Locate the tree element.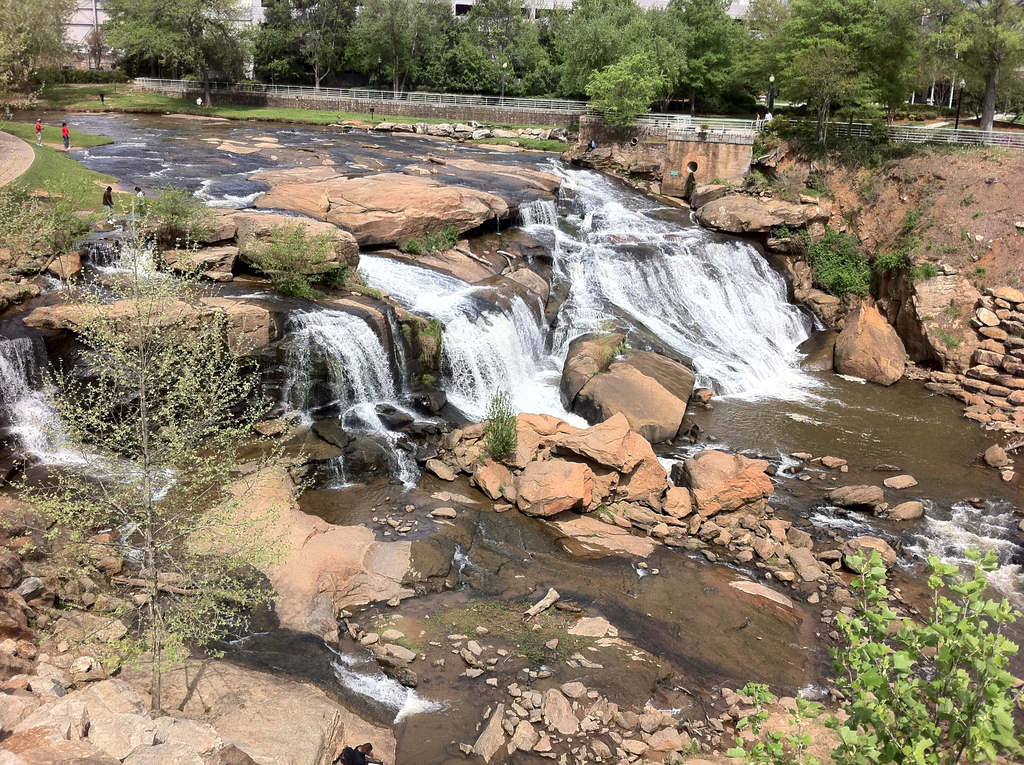
Element bbox: left=95, top=0, right=246, bottom=100.
